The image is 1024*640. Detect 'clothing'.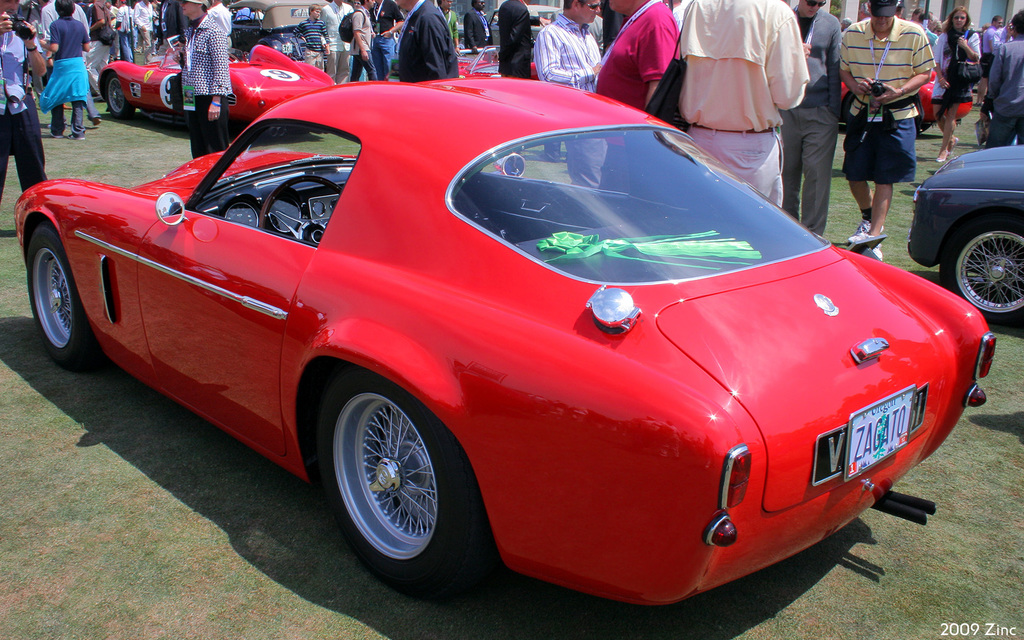
Detection: rect(50, 15, 86, 127).
